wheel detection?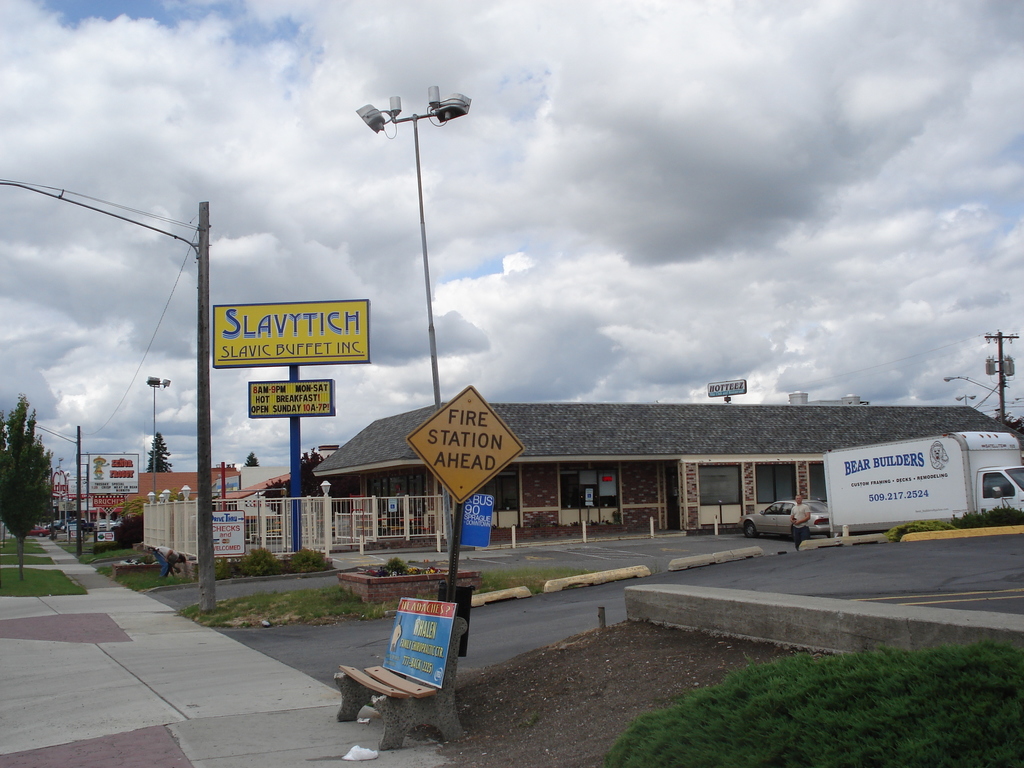
(x1=741, y1=522, x2=758, y2=538)
